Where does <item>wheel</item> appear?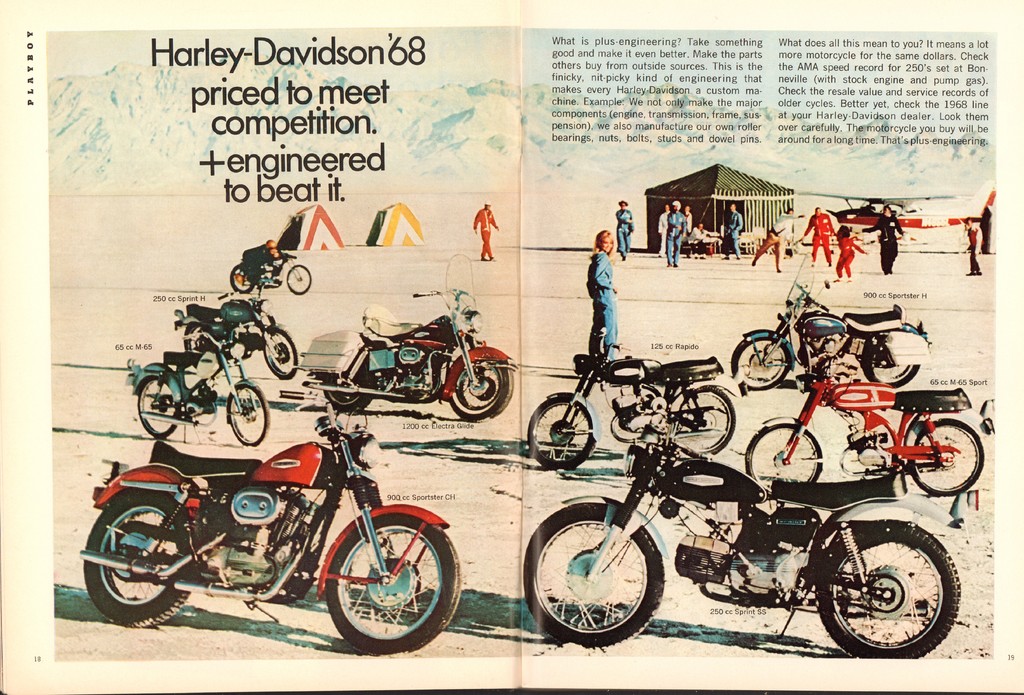
Appears at BBox(138, 374, 176, 439).
